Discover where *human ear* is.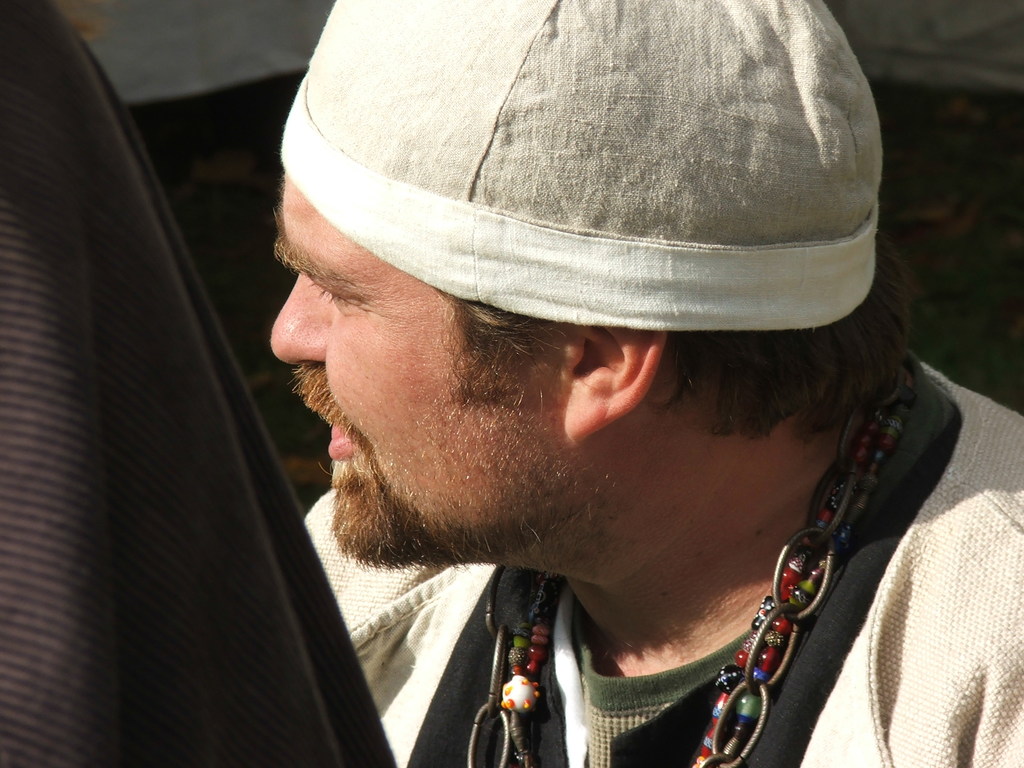
Discovered at BBox(561, 326, 668, 442).
